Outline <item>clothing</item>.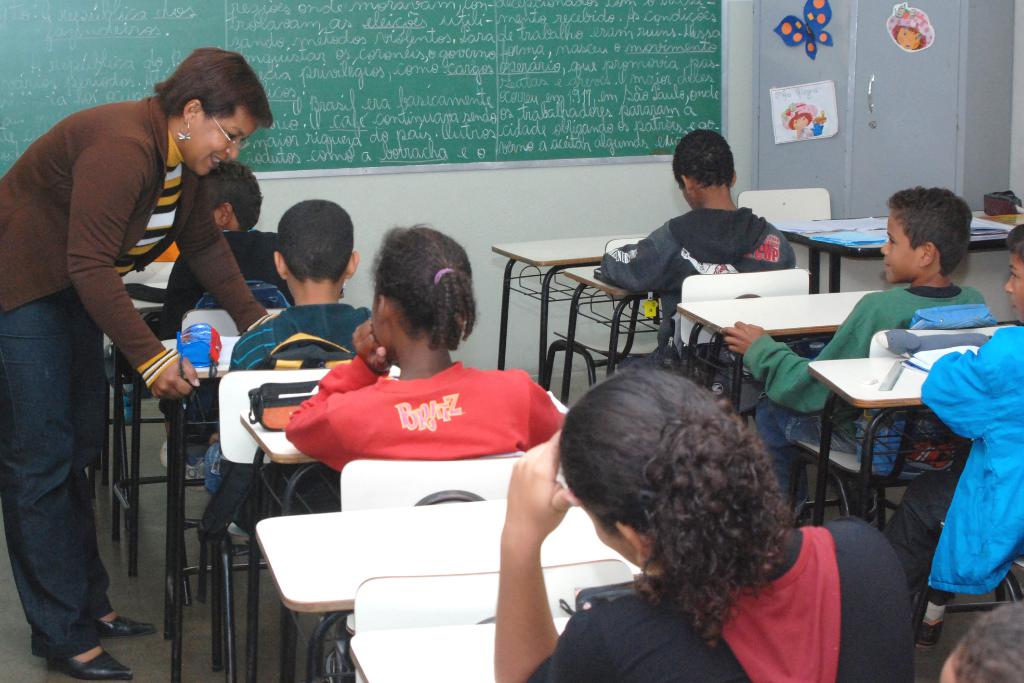
Outline: Rect(228, 308, 365, 525).
